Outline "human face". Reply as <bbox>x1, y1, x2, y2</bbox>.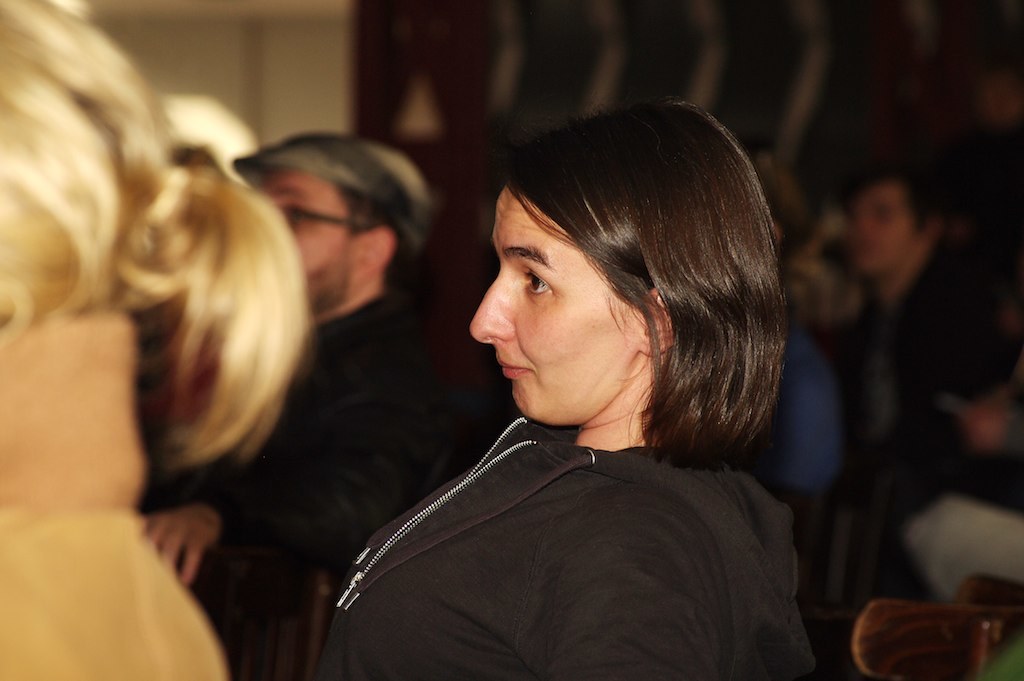
<bbox>253, 162, 351, 309</bbox>.
